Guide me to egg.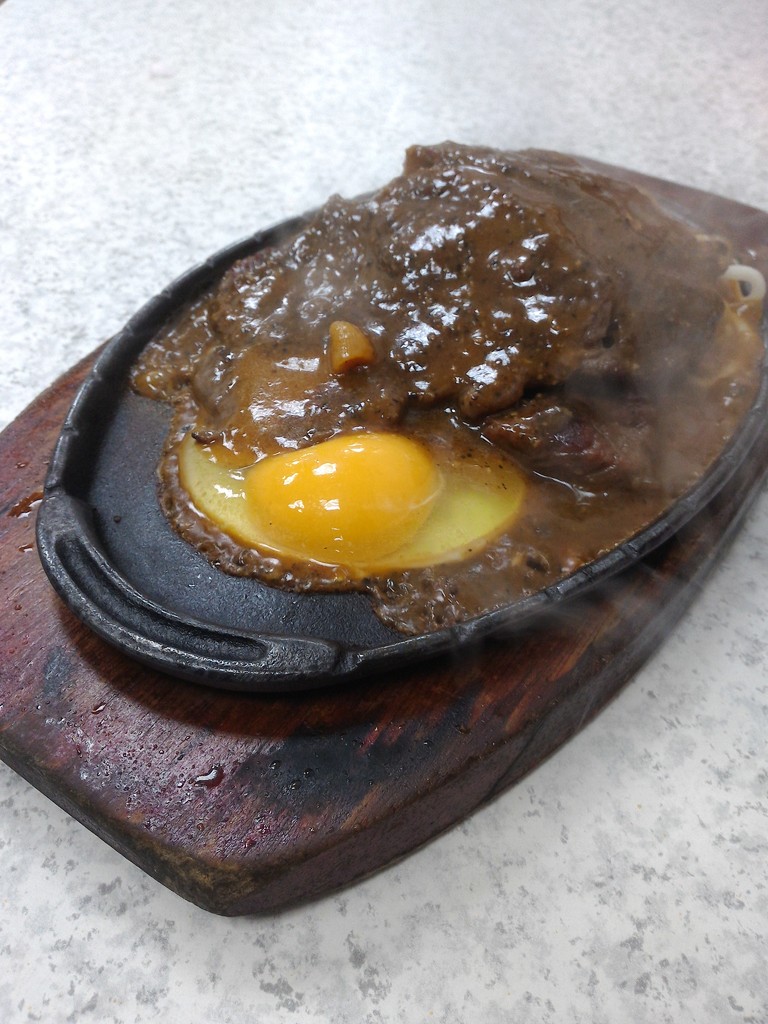
Guidance: {"x1": 180, "y1": 414, "x2": 536, "y2": 575}.
